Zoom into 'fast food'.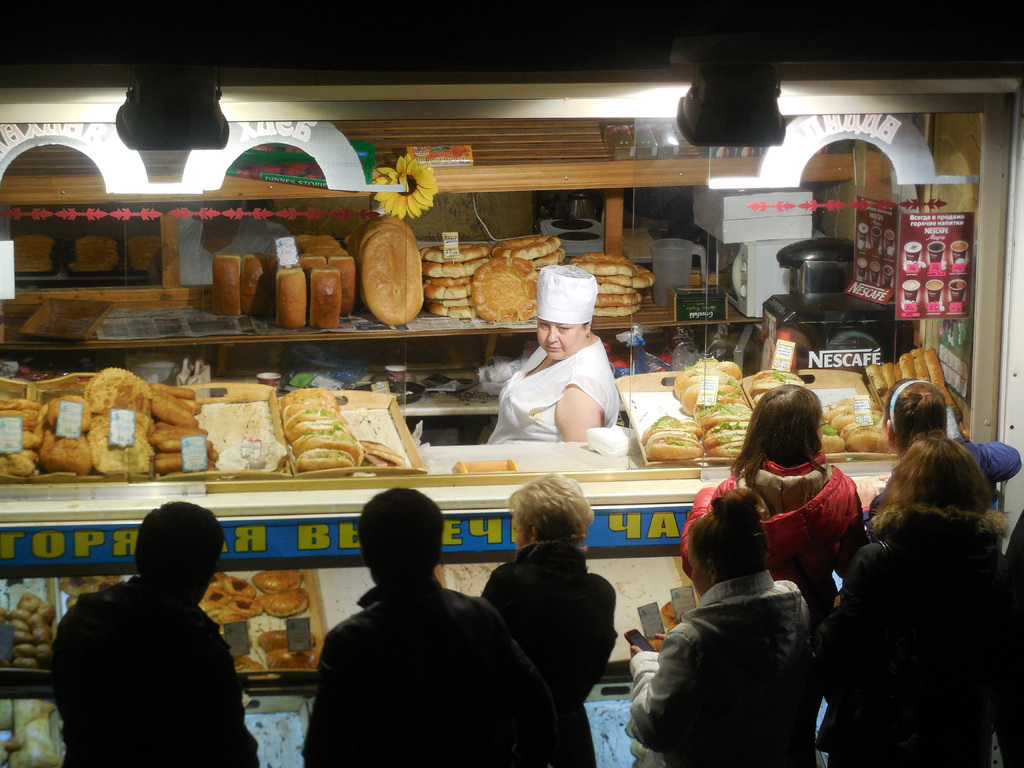
Zoom target: (268, 650, 318, 669).
